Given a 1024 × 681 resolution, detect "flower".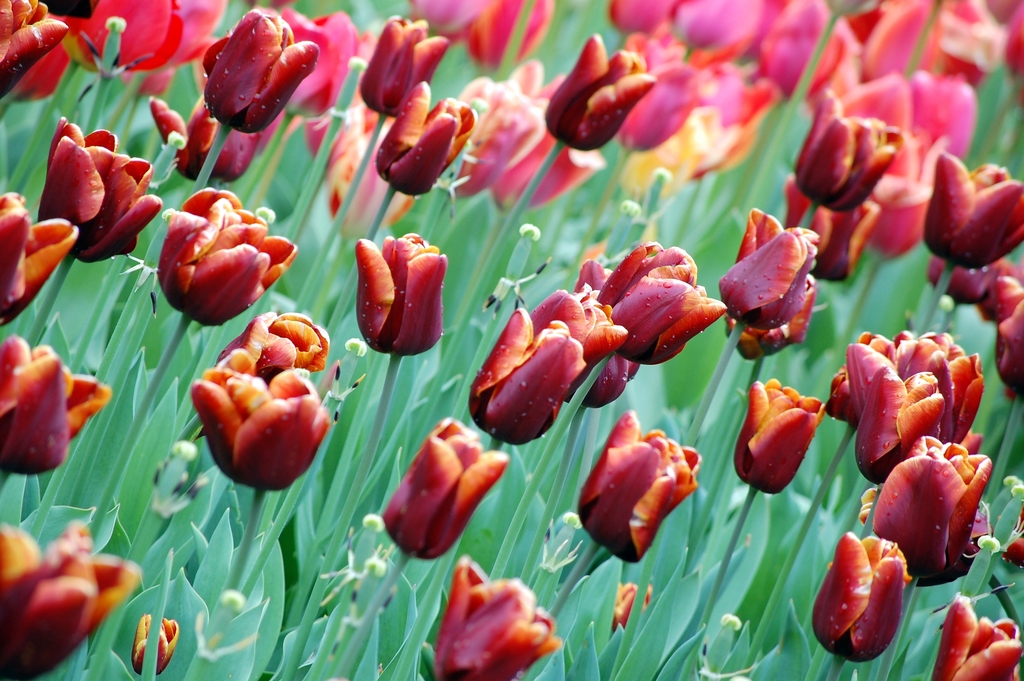
bbox=[722, 202, 830, 354].
